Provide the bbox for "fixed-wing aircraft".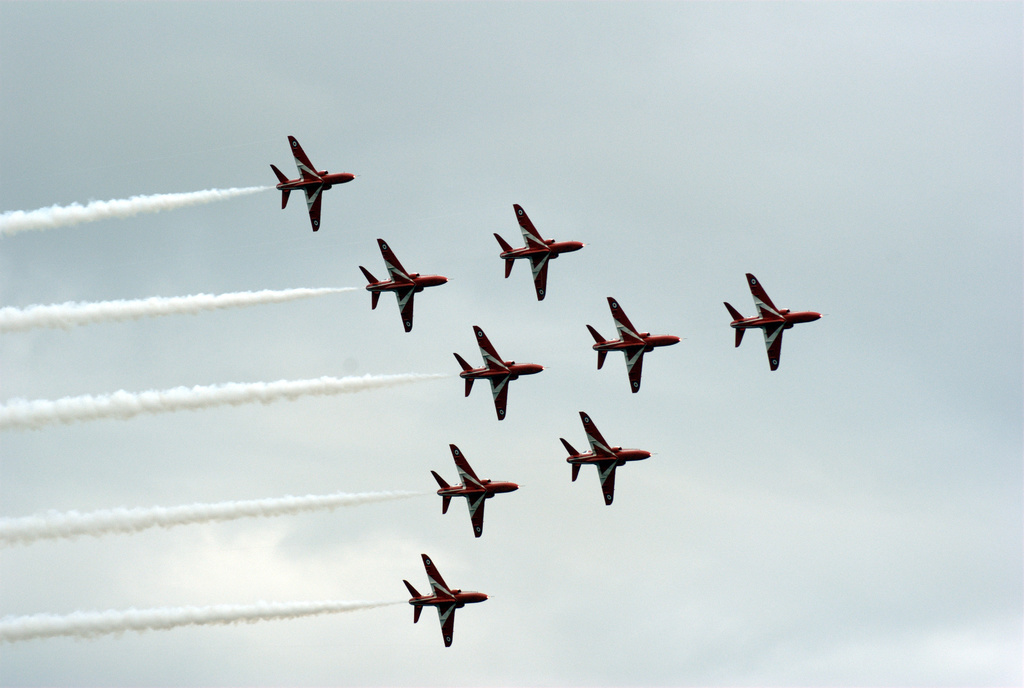
[left=396, top=551, right=495, bottom=648].
